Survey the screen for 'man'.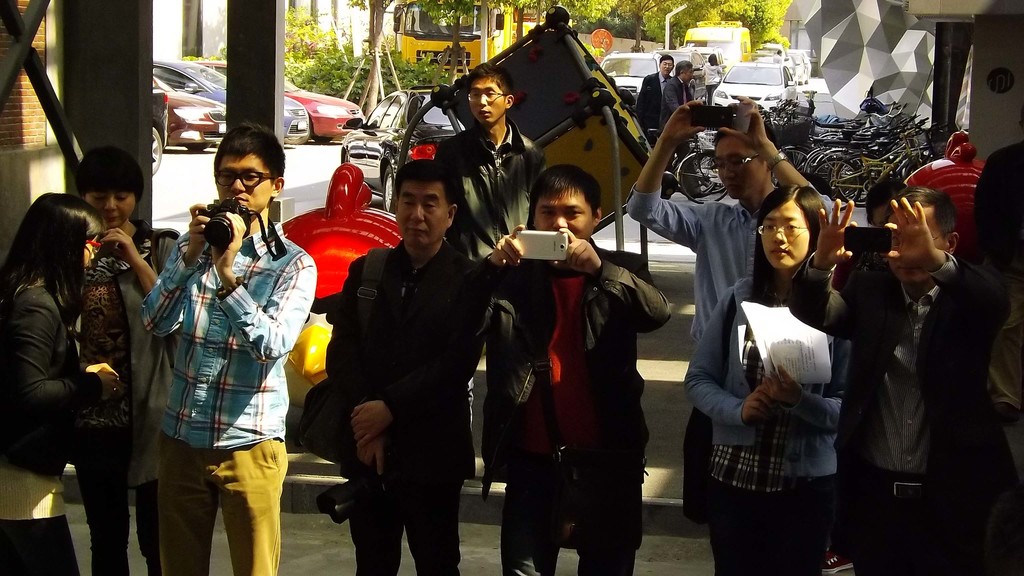
Survey found: (138,120,317,575).
